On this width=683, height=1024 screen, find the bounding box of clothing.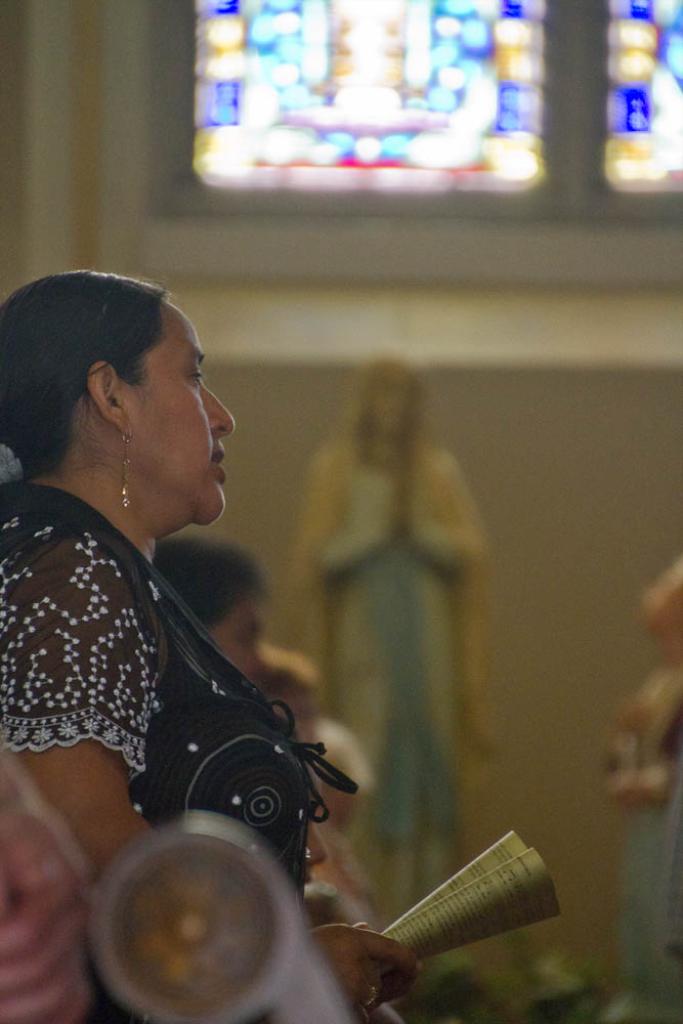
Bounding box: 295 413 492 915.
